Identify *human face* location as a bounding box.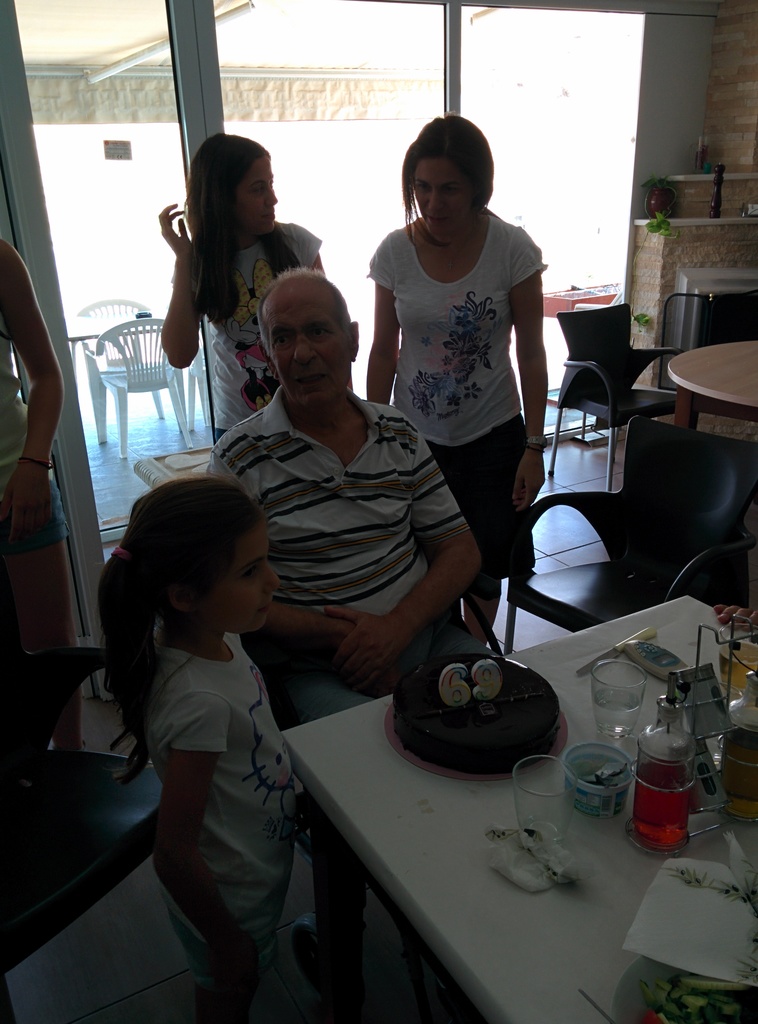
BBox(240, 154, 277, 237).
